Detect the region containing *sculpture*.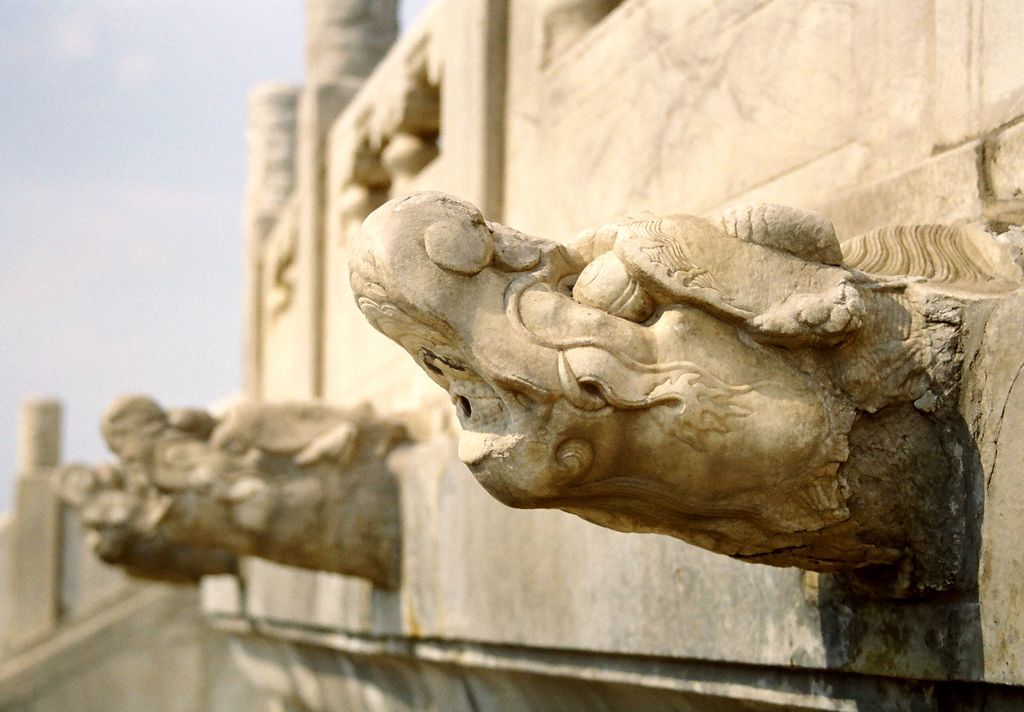
<bbox>370, 191, 1023, 609</bbox>.
